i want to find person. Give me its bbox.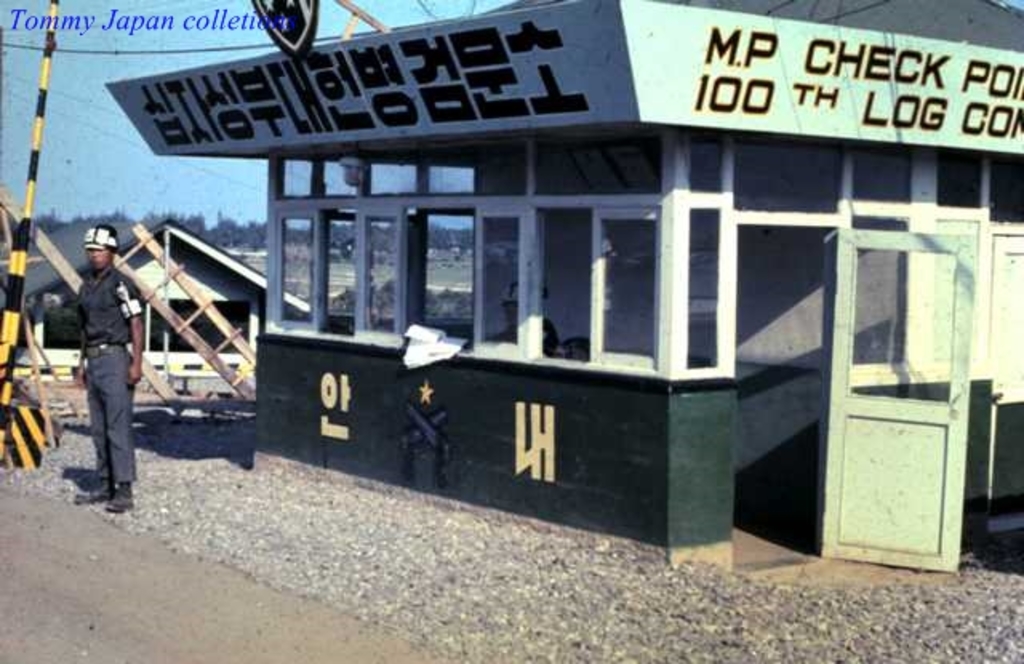
66,222,146,512.
